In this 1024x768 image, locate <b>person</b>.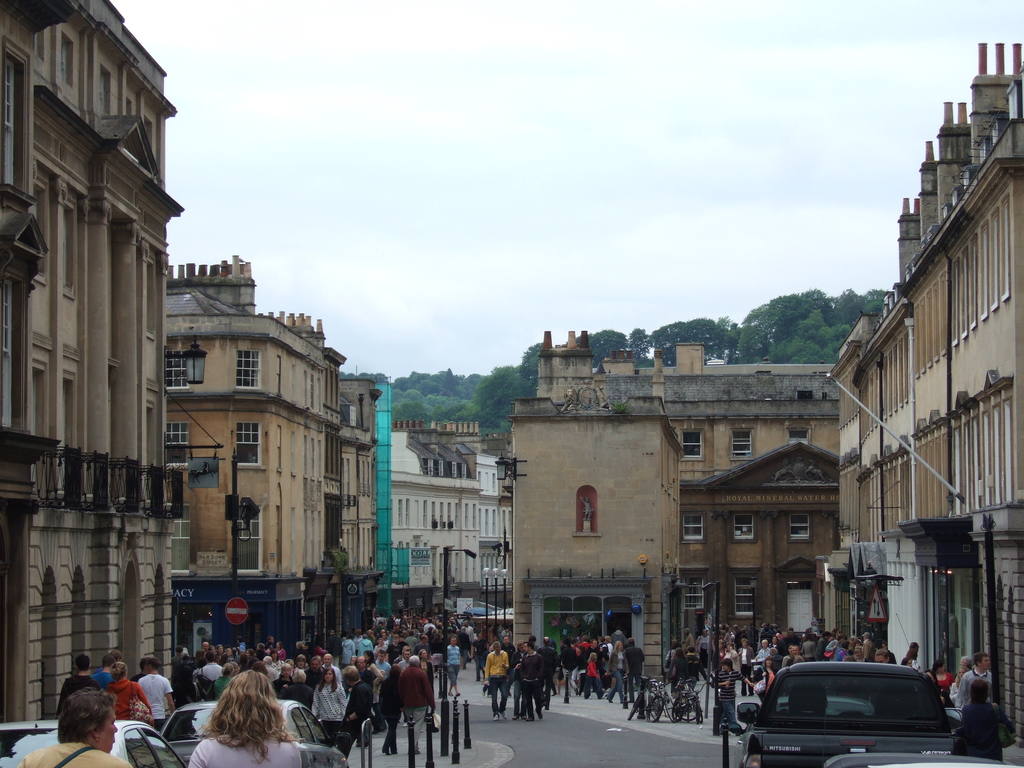
Bounding box: <box>550,638,584,707</box>.
